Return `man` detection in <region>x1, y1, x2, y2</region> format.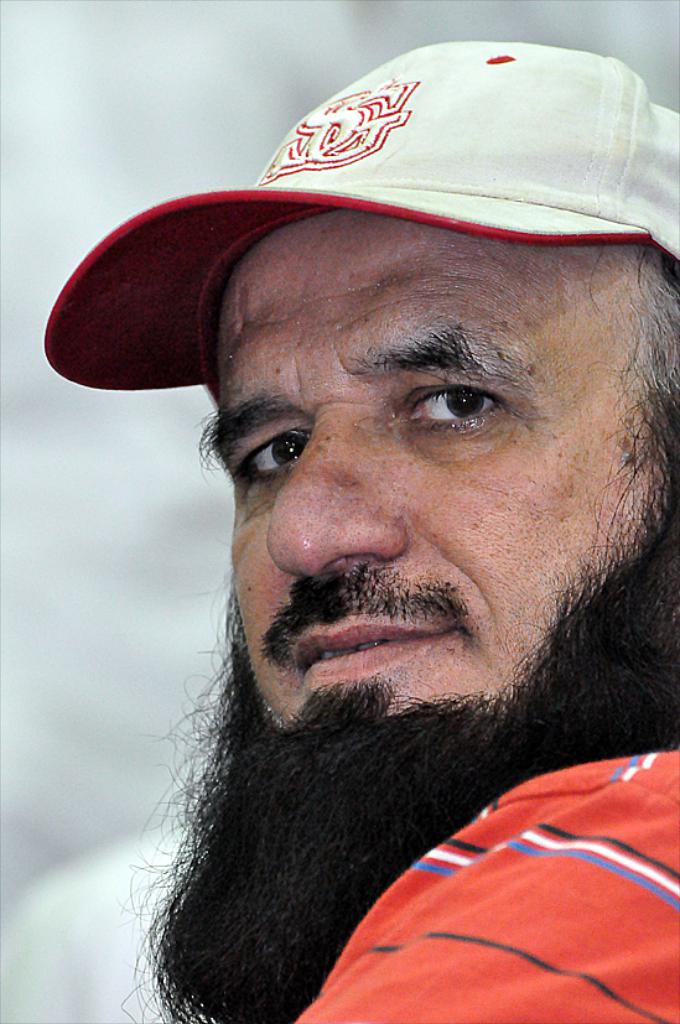
<region>63, 136, 679, 997</region>.
